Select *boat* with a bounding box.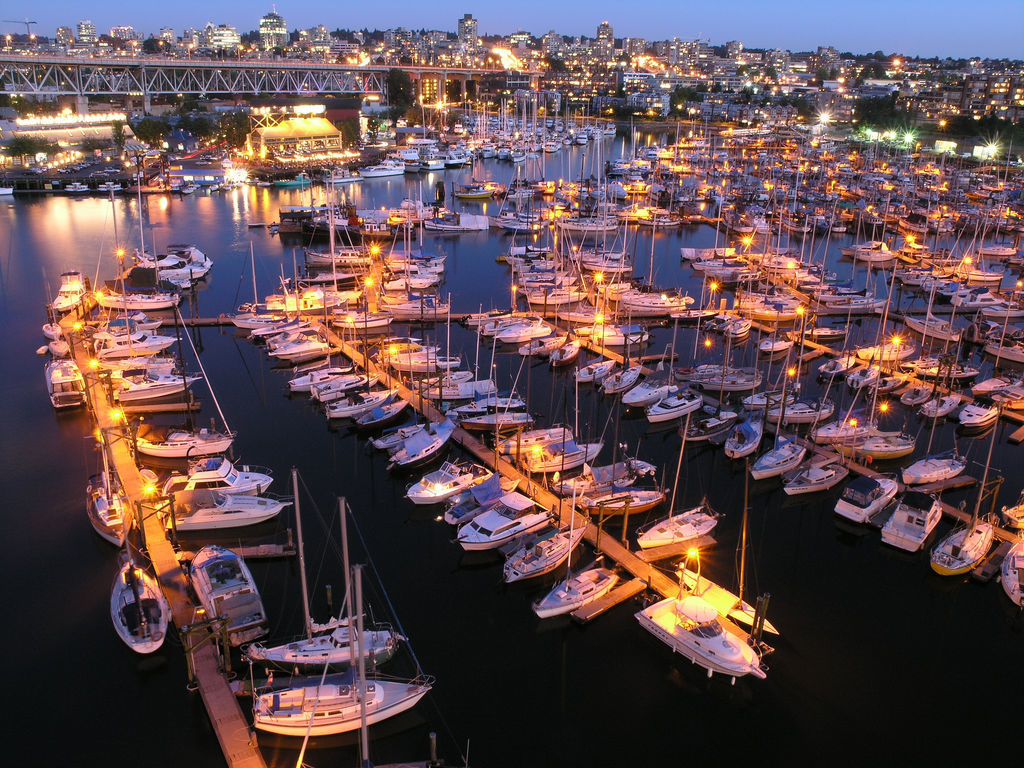
locate(451, 490, 555, 554).
